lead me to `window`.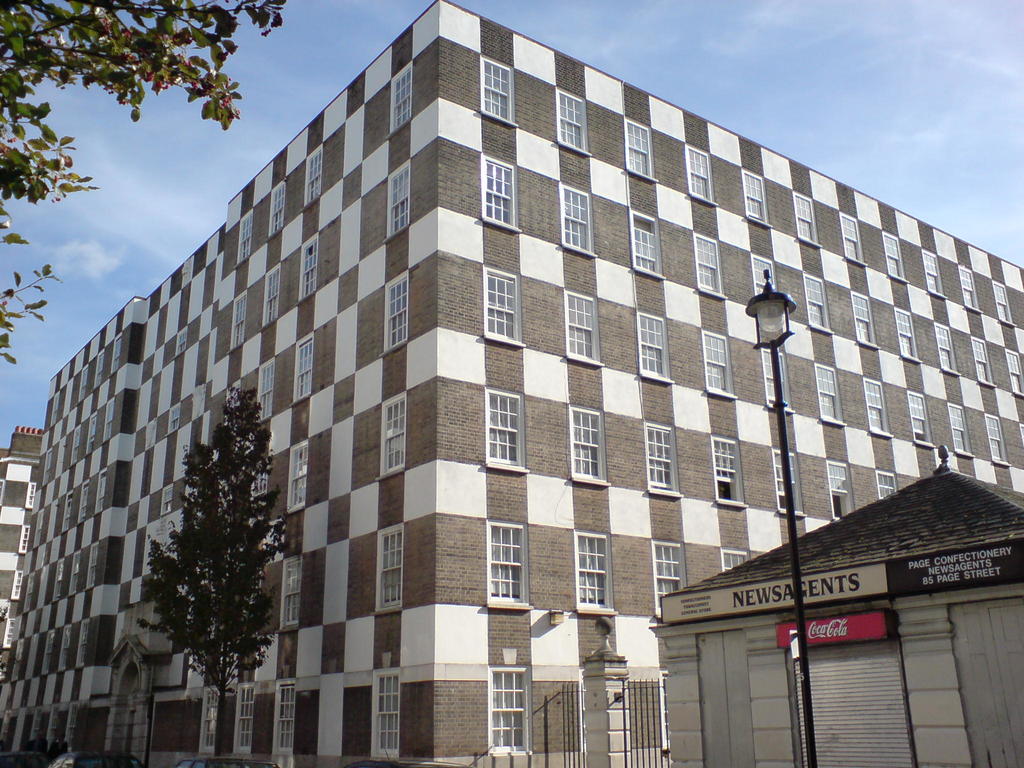
Lead to box=[280, 554, 301, 633].
